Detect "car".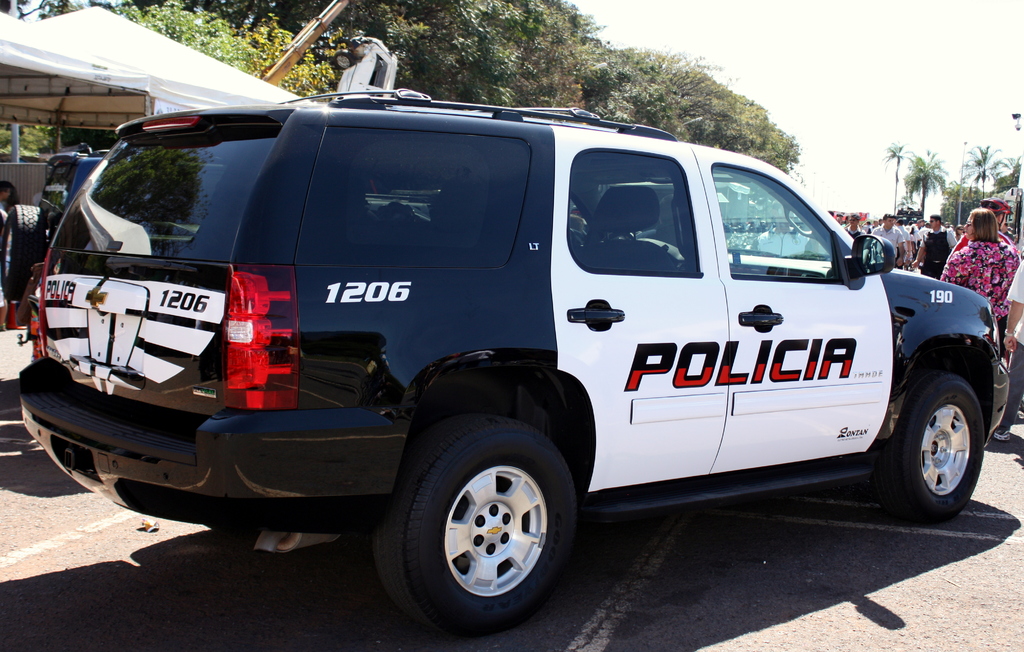
Detected at 15:88:1012:639.
